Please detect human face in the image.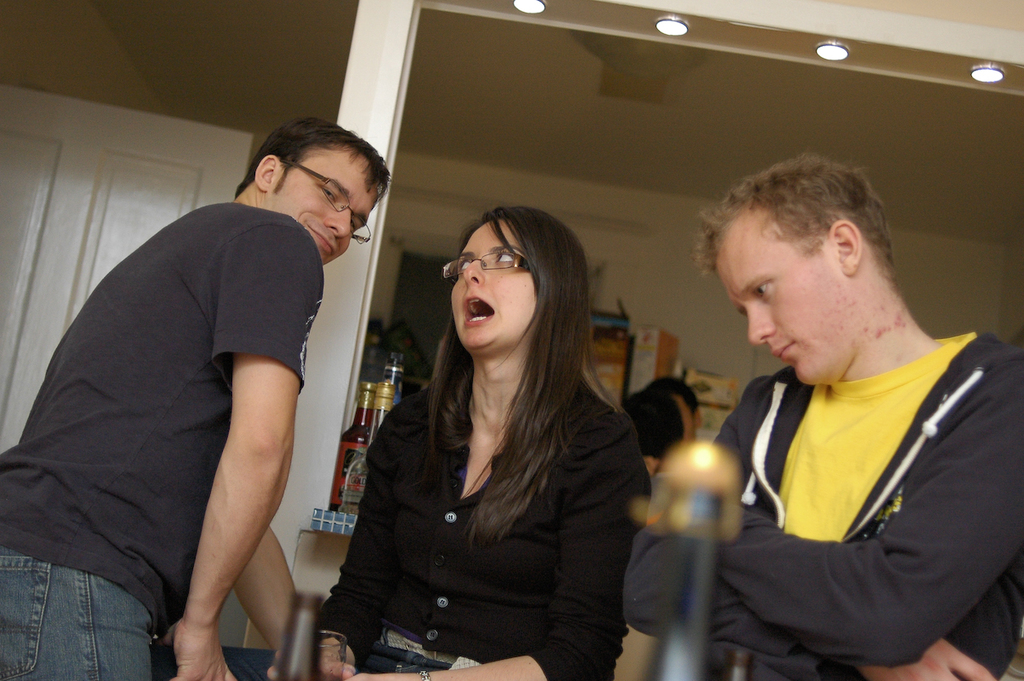
(left=715, top=210, right=831, bottom=385).
